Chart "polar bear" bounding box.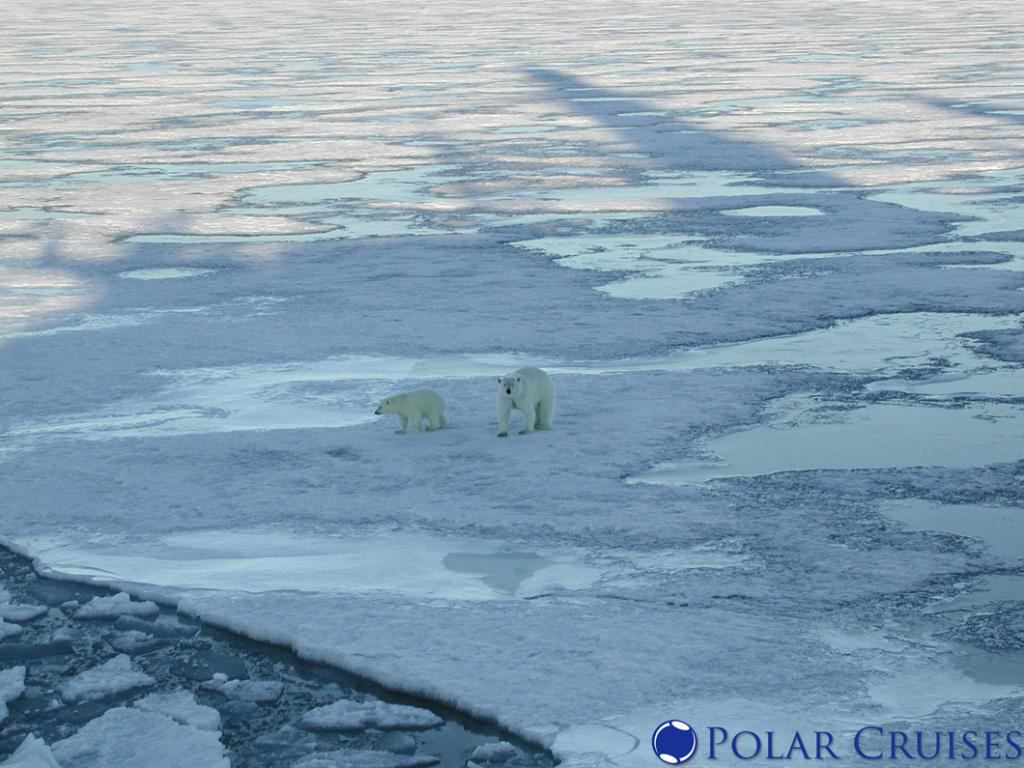
Charted: {"x1": 492, "y1": 362, "x2": 558, "y2": 436}.
